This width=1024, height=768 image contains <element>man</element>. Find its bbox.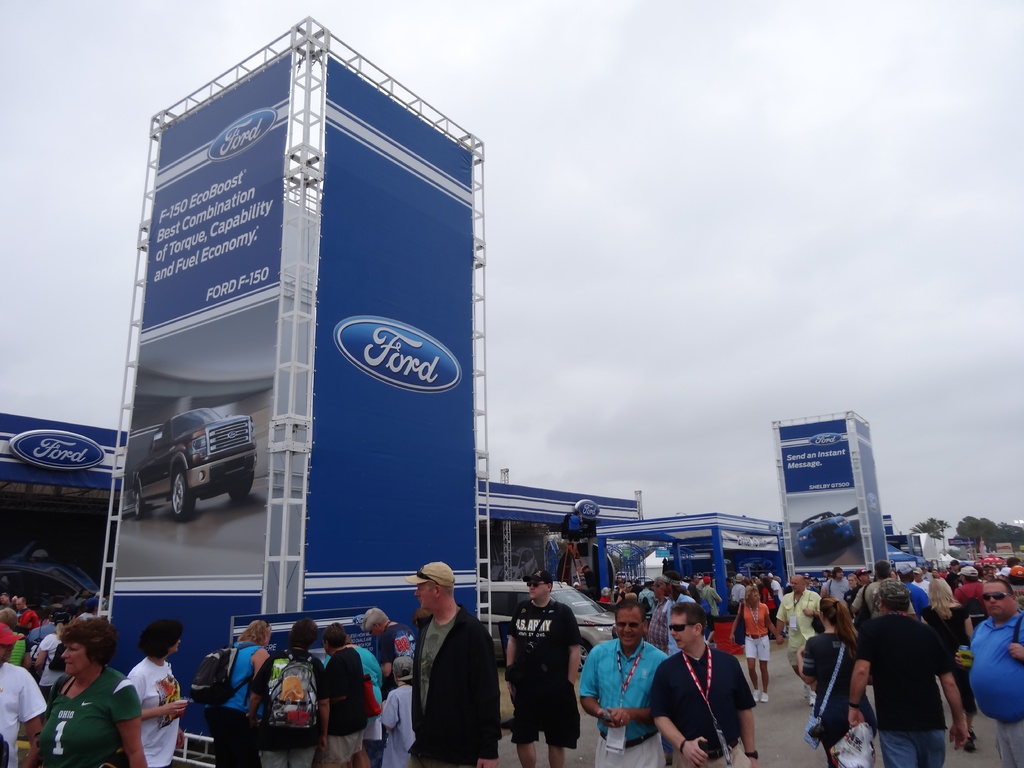
(946, 559, 963, 577).
